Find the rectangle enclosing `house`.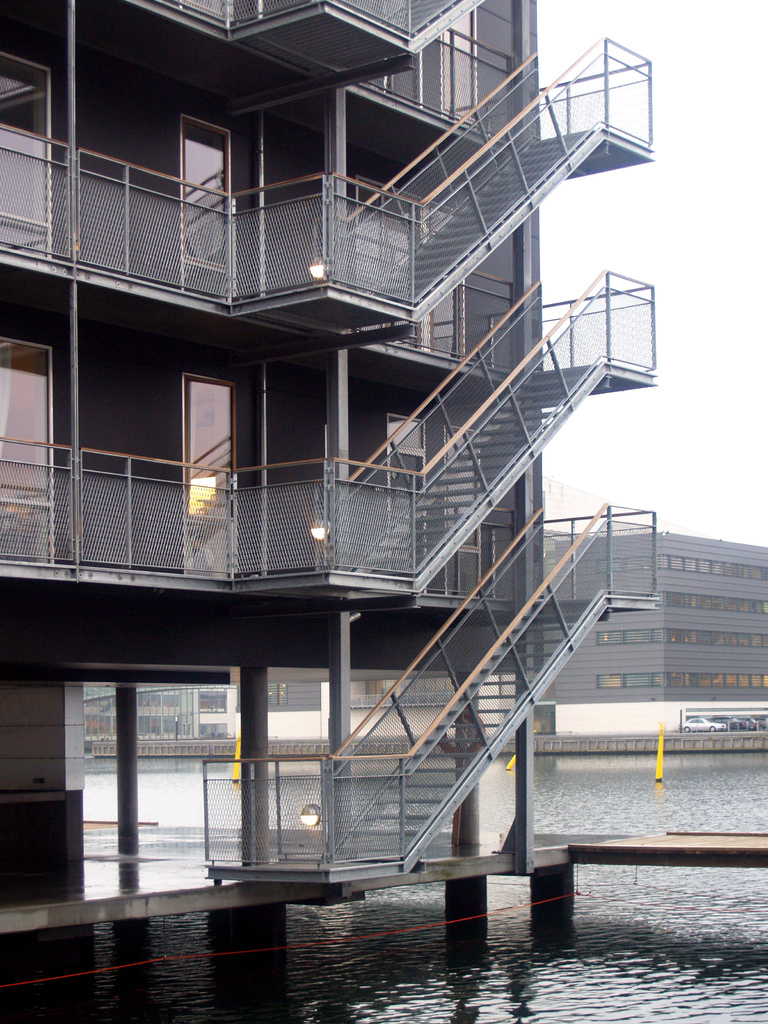
(0, 0, 740, 957).
